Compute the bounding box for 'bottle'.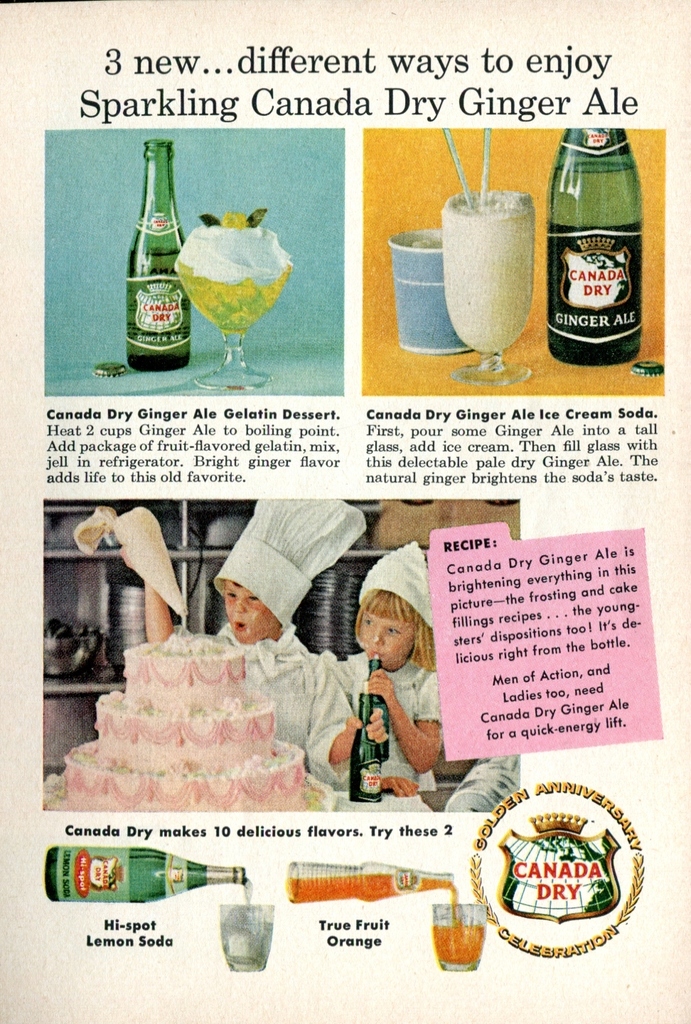
box=[125, 136, 193, 373].
